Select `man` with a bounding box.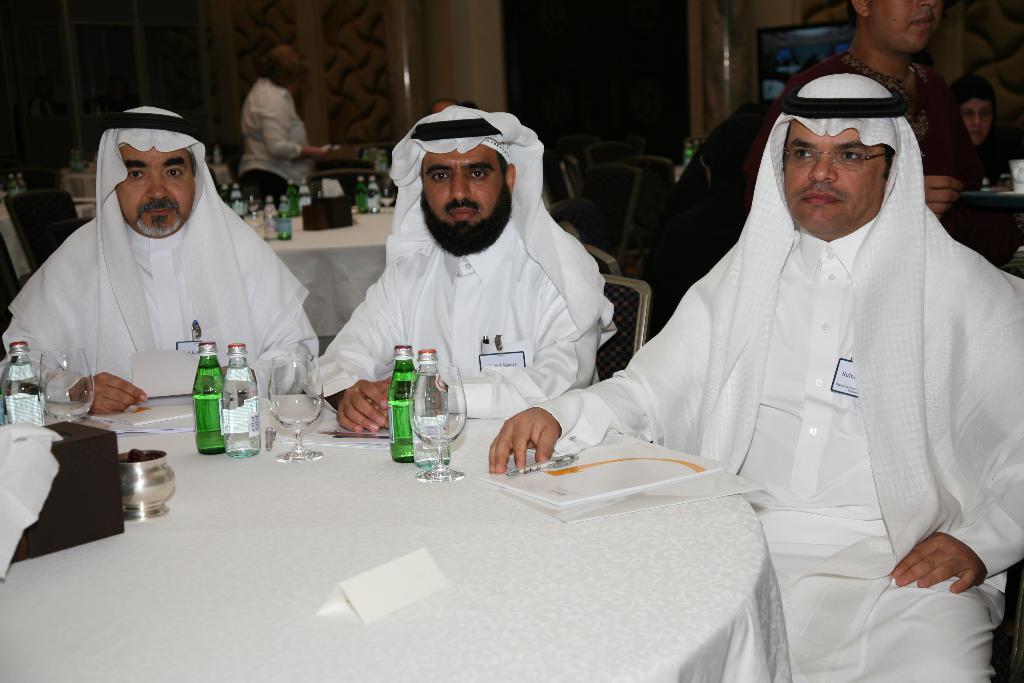
[739, 0, 1009, 223].
